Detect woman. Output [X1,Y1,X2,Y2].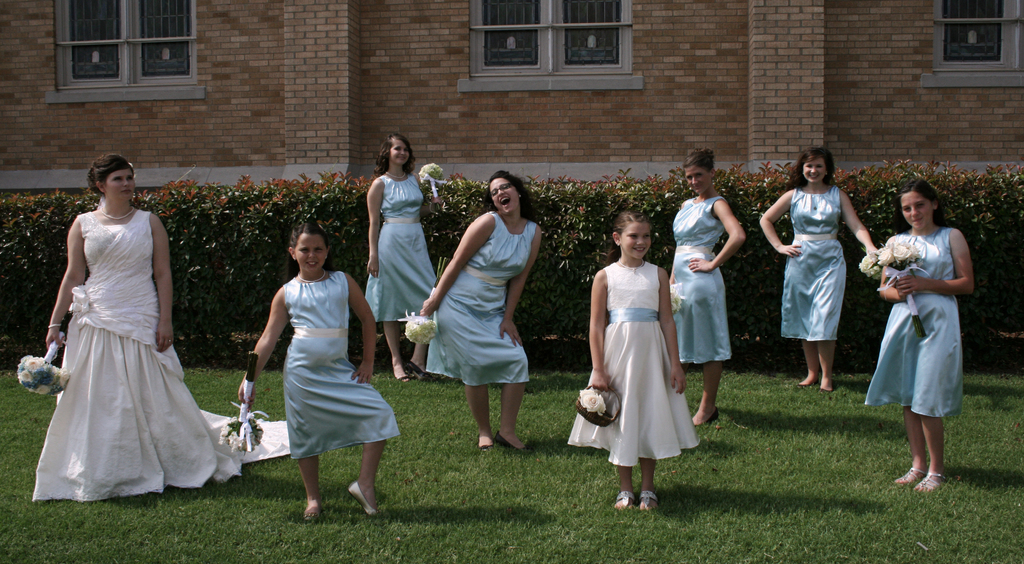
[418,168,540,453].
